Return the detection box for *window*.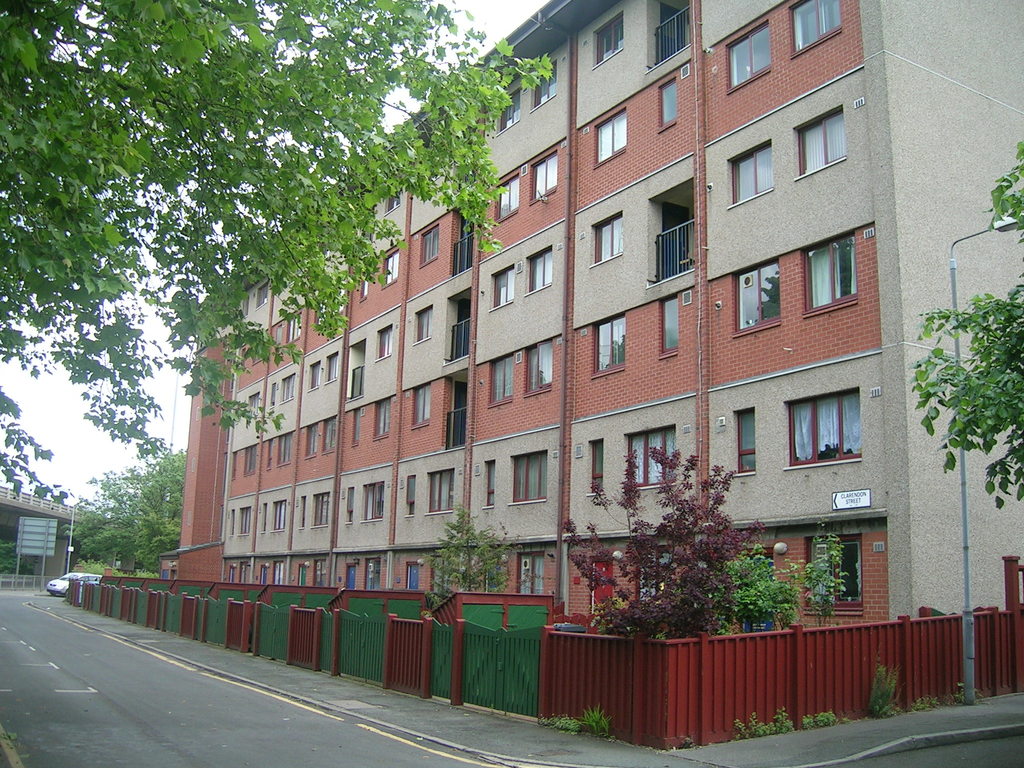
left=803, top=534, right=867, bottom=614.
